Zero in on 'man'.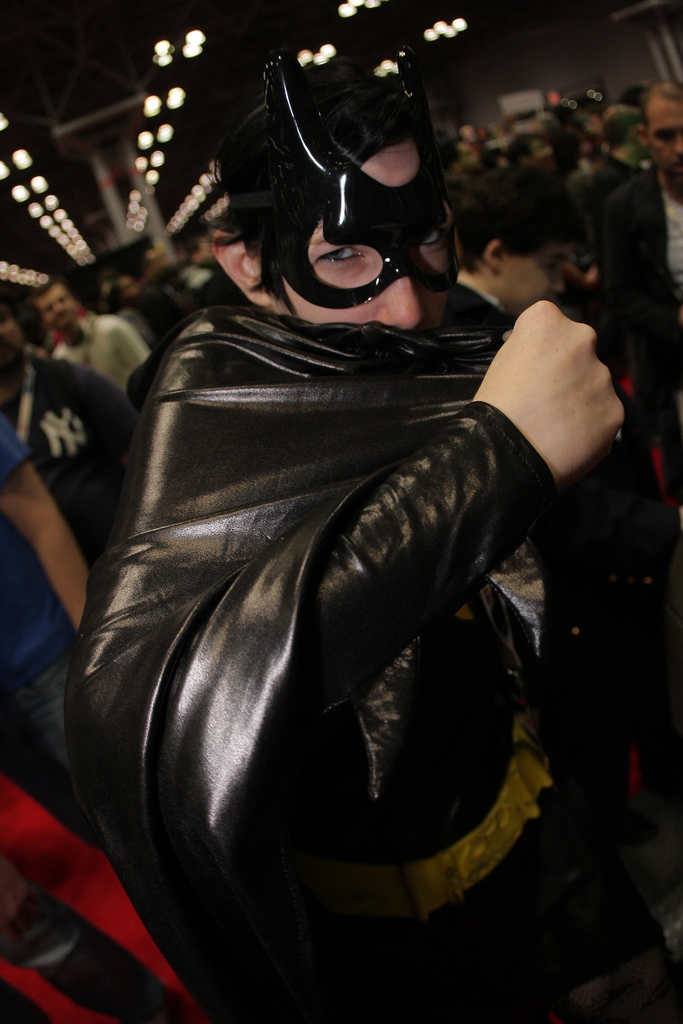
Zeroed in: (451, 166, 582, 338).
